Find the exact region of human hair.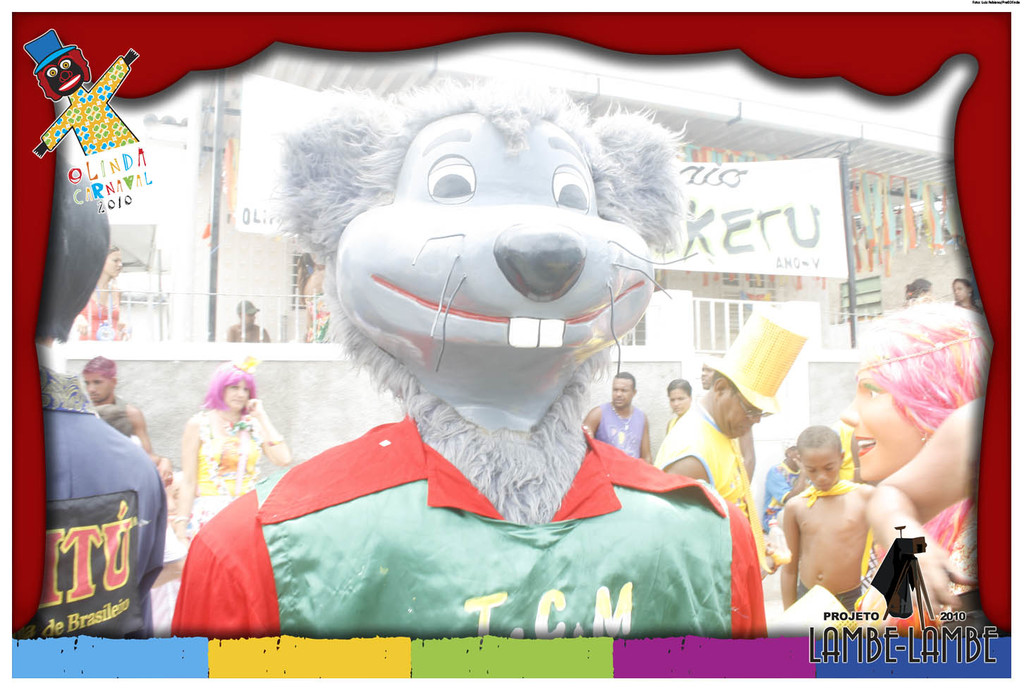
Exact region: 715:366:738:391.
